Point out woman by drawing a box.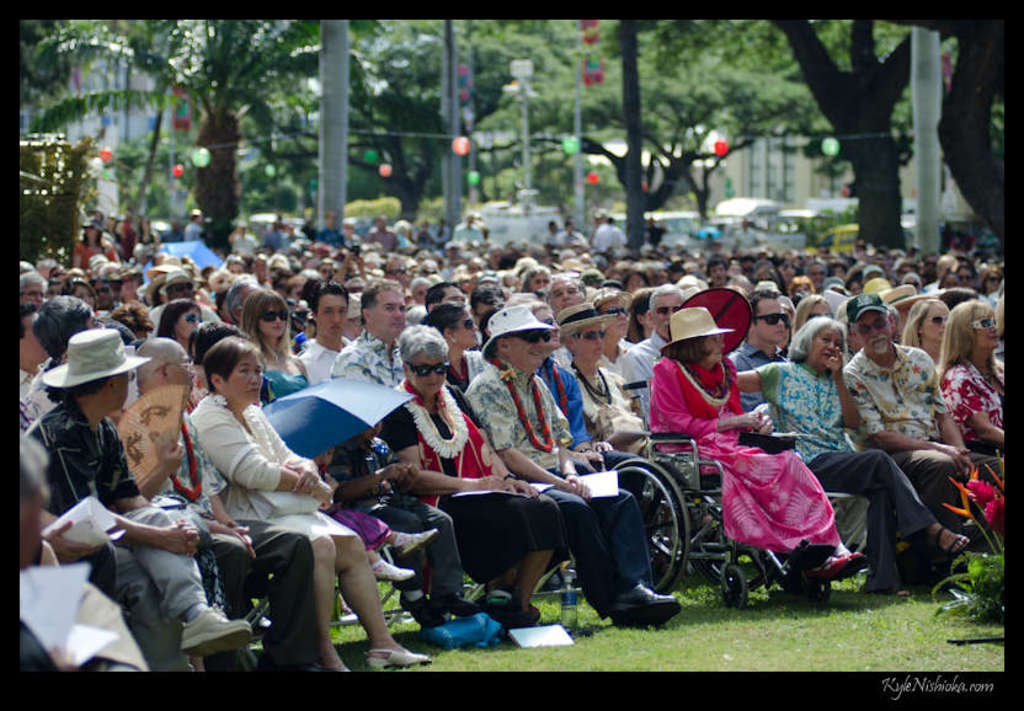
242:298:309:396.
